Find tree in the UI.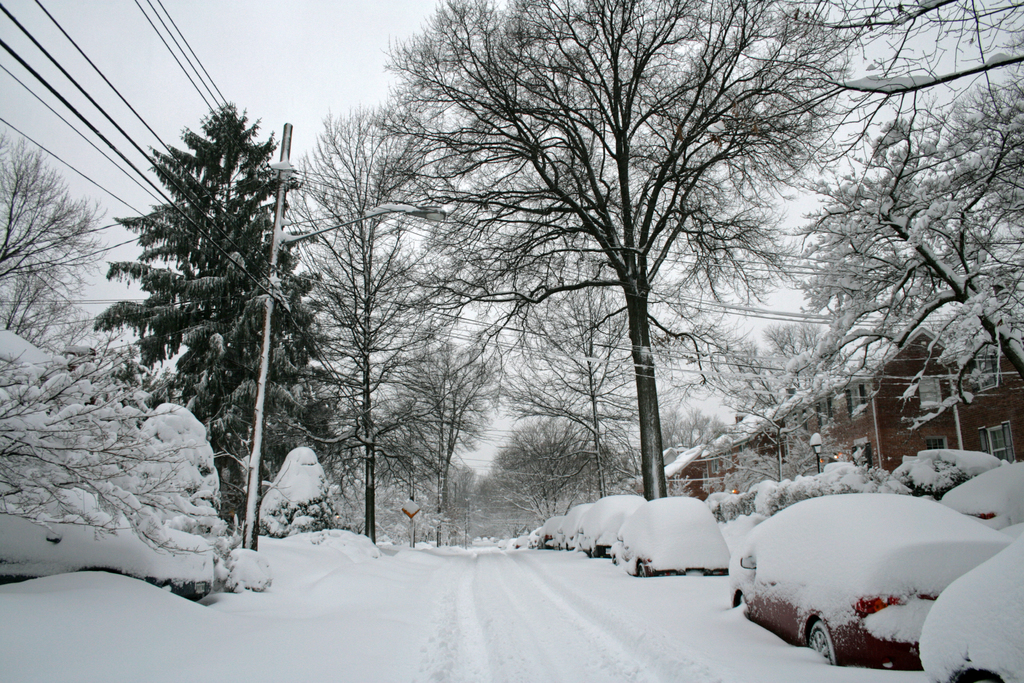
UI element at crop(0, 117, 122, 374).
